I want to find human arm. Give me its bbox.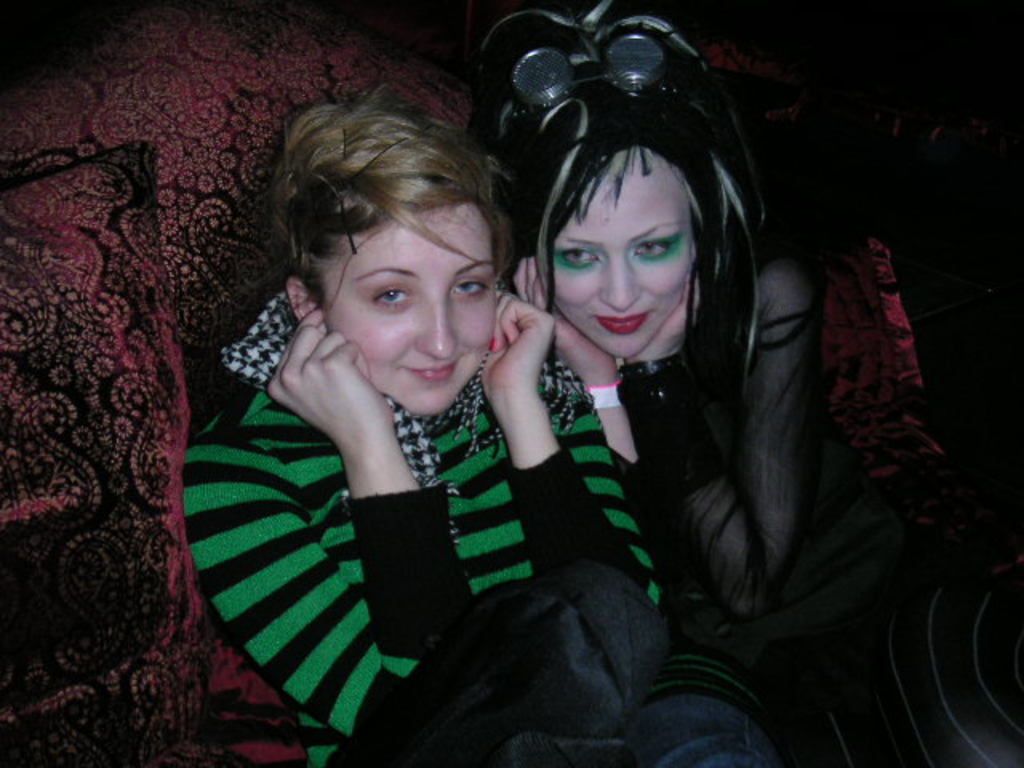
locate(198, 275, 456, 728).
